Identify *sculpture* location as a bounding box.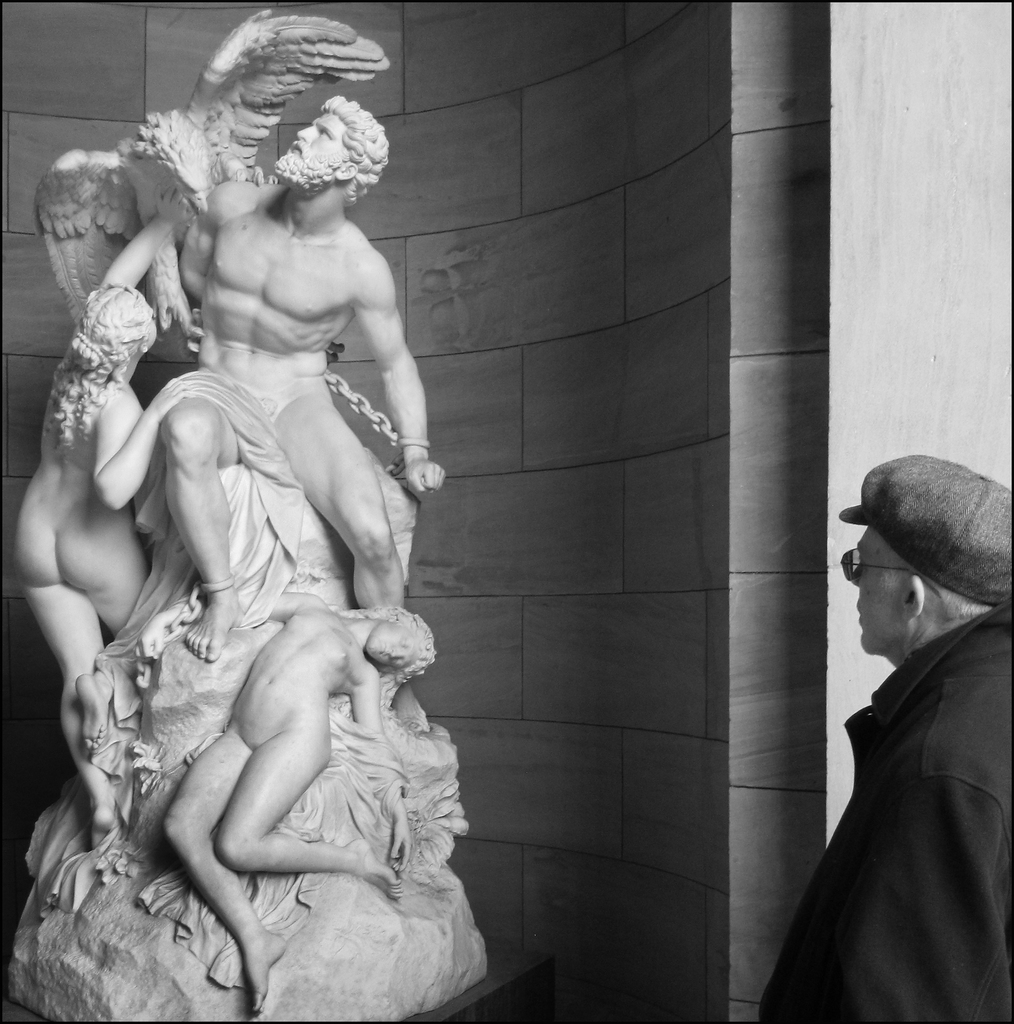
select_region(70, 32, 479, 851).
